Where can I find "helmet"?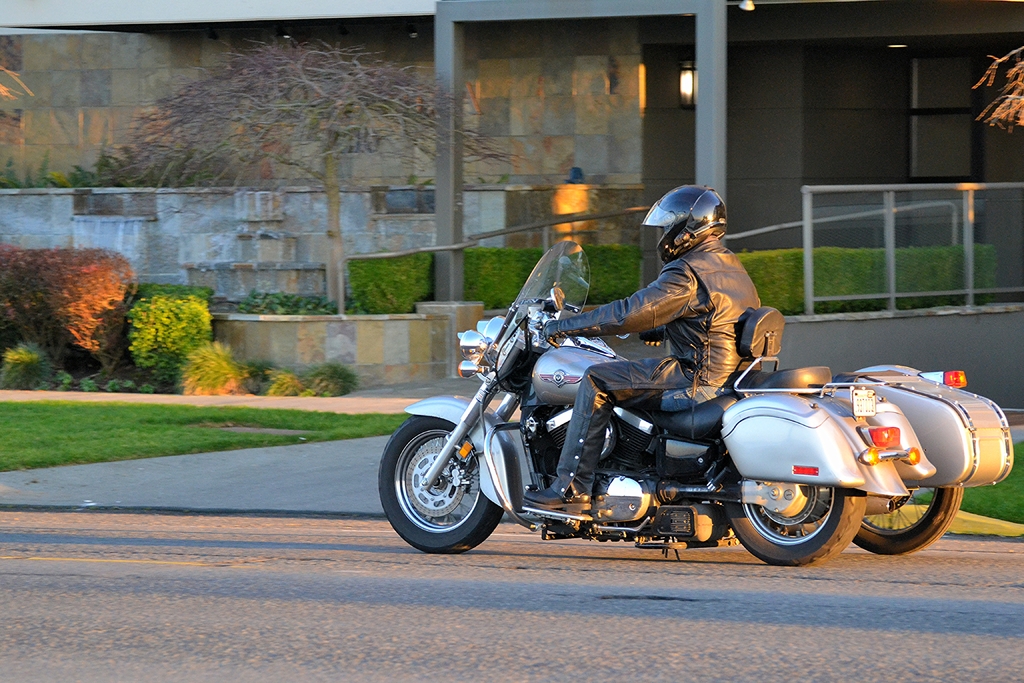
You can find it at [655,190,736,259].
